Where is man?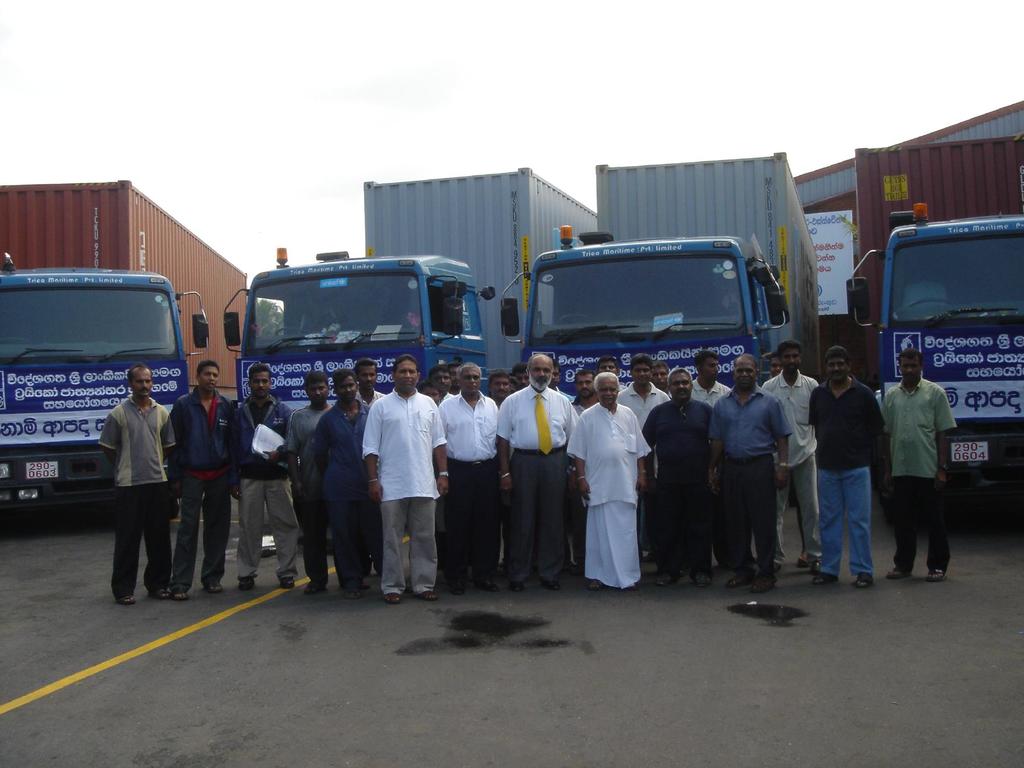
[left=163, top=348, right=234, bottom=595].
